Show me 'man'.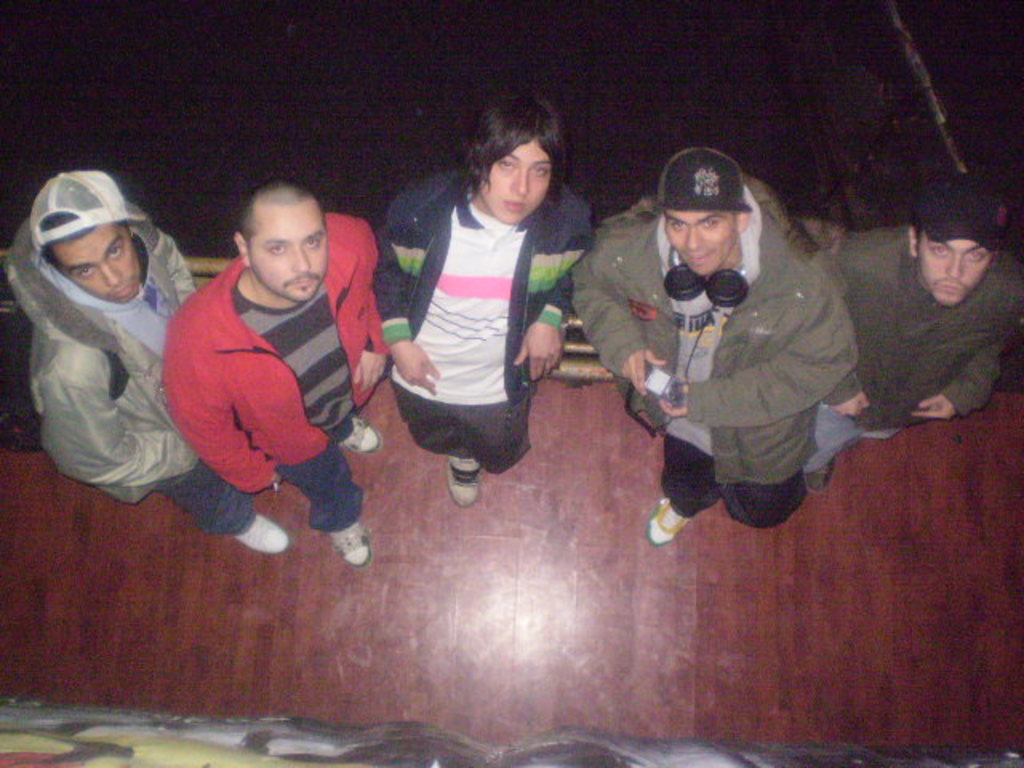
'man' is here: 5, 170, 291, 554.
